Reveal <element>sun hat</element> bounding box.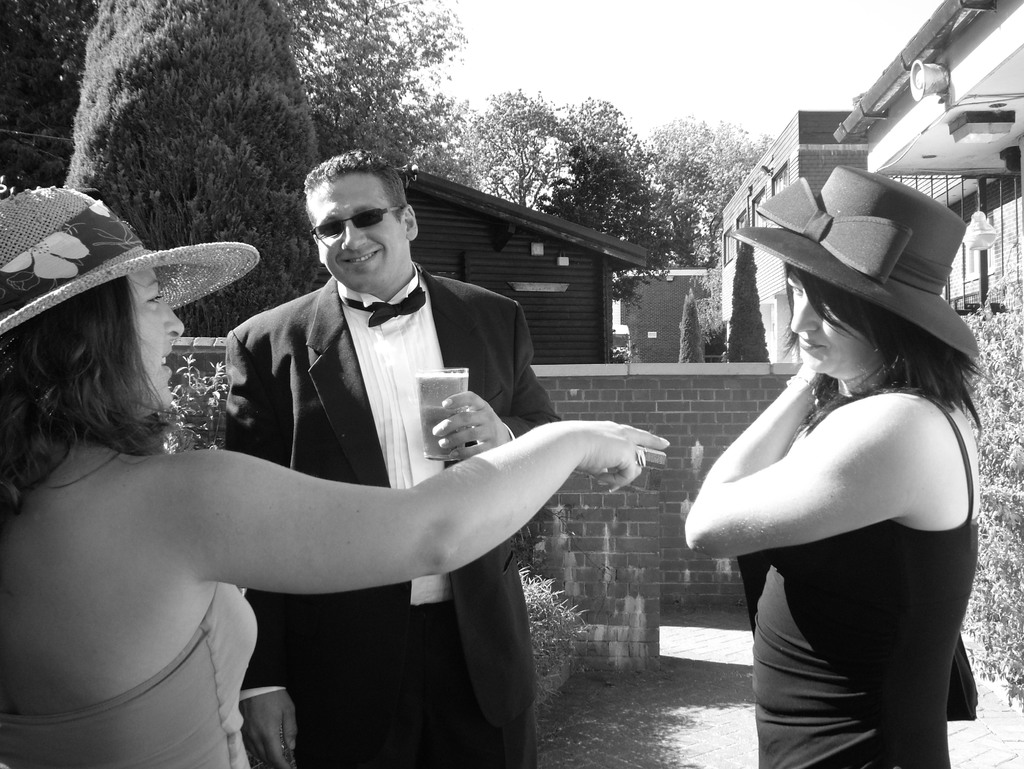
Revealed: BBox(0, 181, 268, 356).
